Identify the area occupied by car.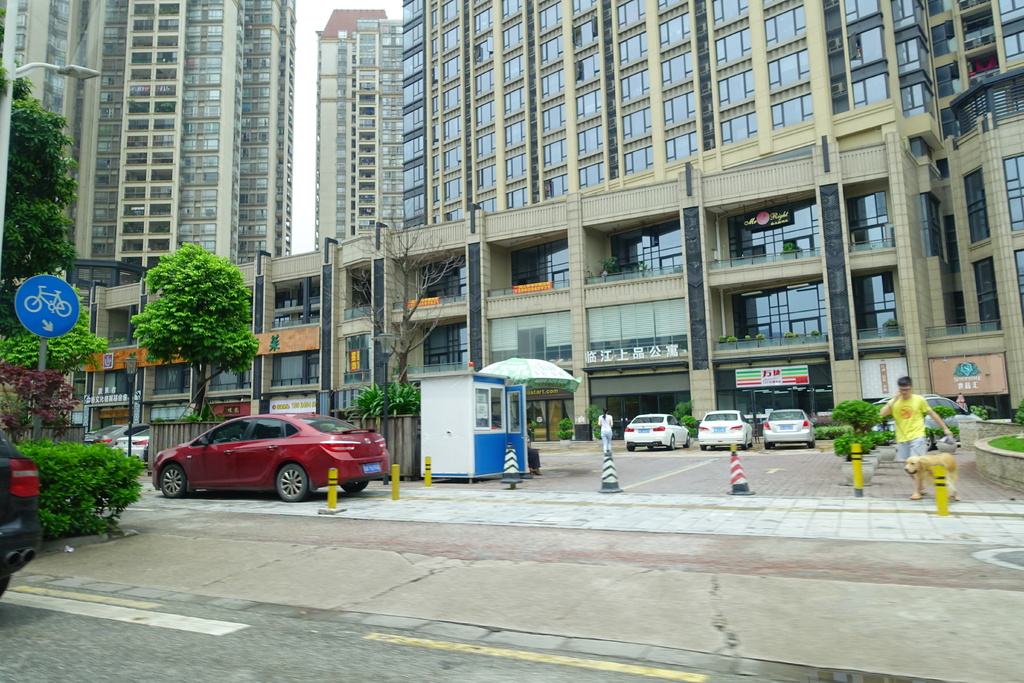
Area: <bbox>876, 396, 991, 448</bbox>.
